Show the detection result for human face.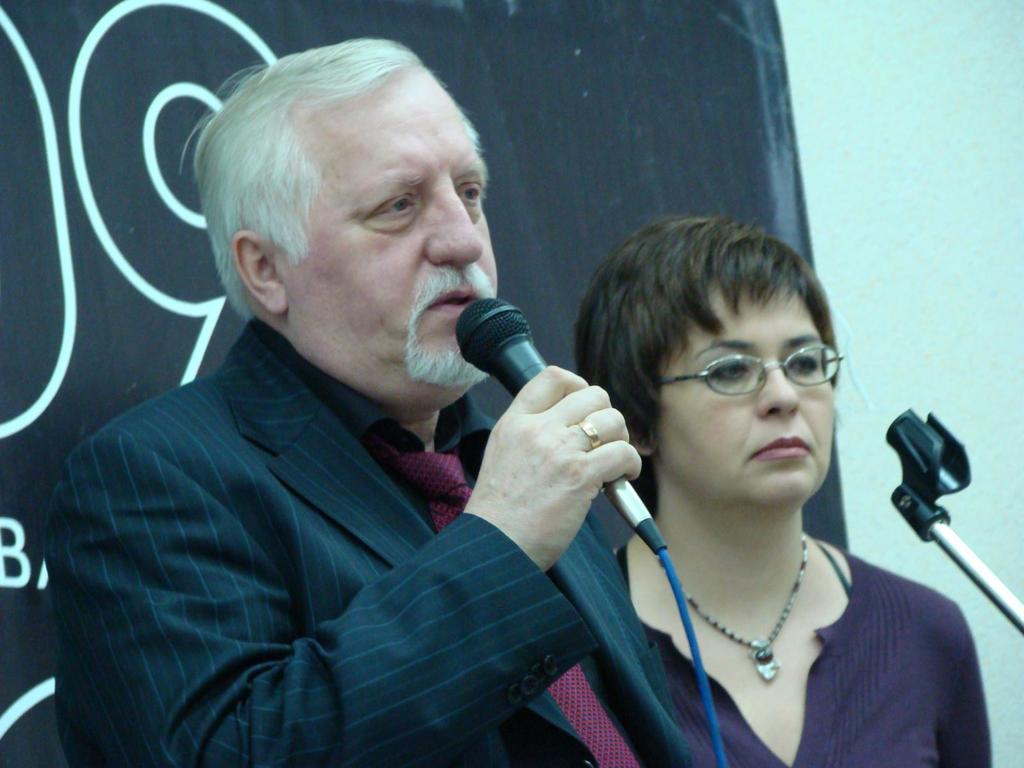
box=[652, 285, 835, 497].
